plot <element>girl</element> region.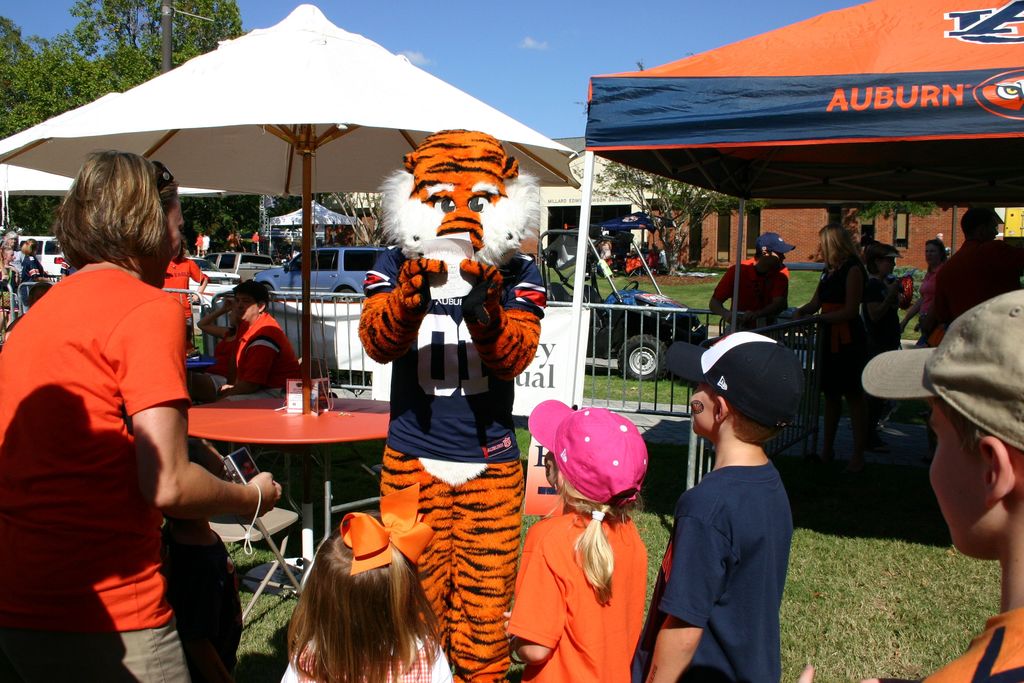
Plotted at bbox=(281, 511, 457, 682).
